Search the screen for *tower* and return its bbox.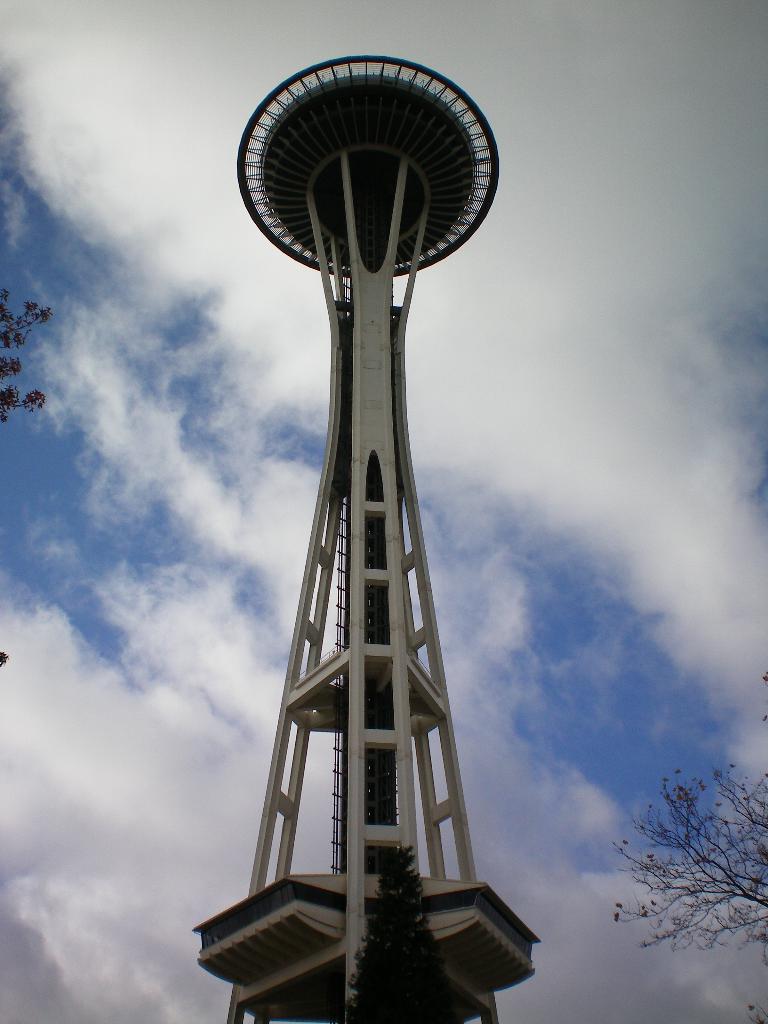
Found: [184, 15, 535, 1023].
